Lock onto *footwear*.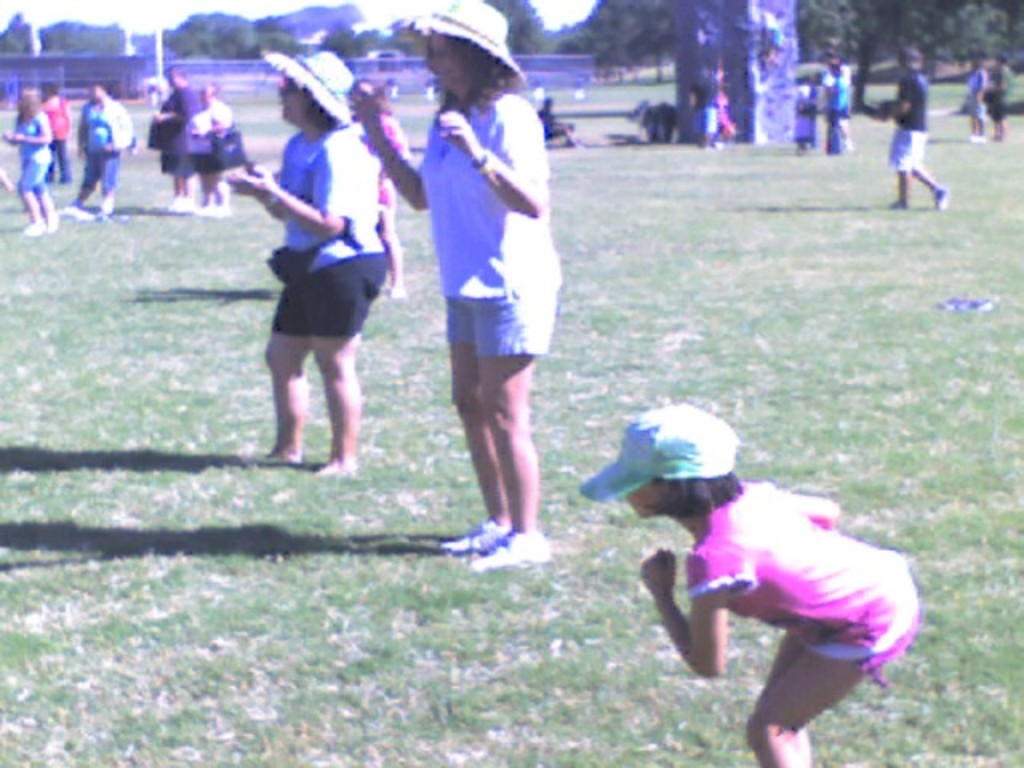
Locked: l=438, t=517, r=506, b=552.
